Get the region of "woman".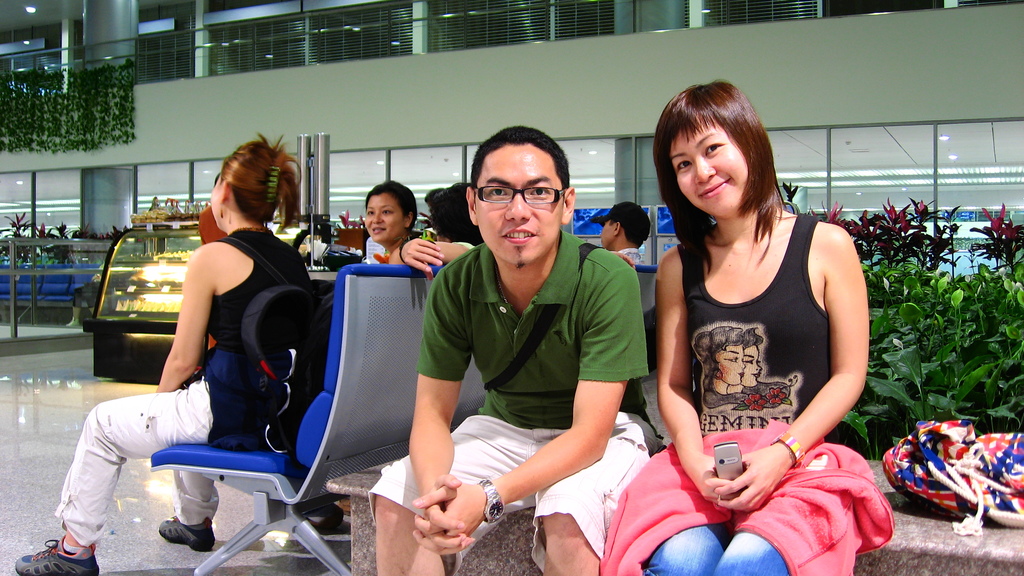
region(600, 77, 869, 575).
